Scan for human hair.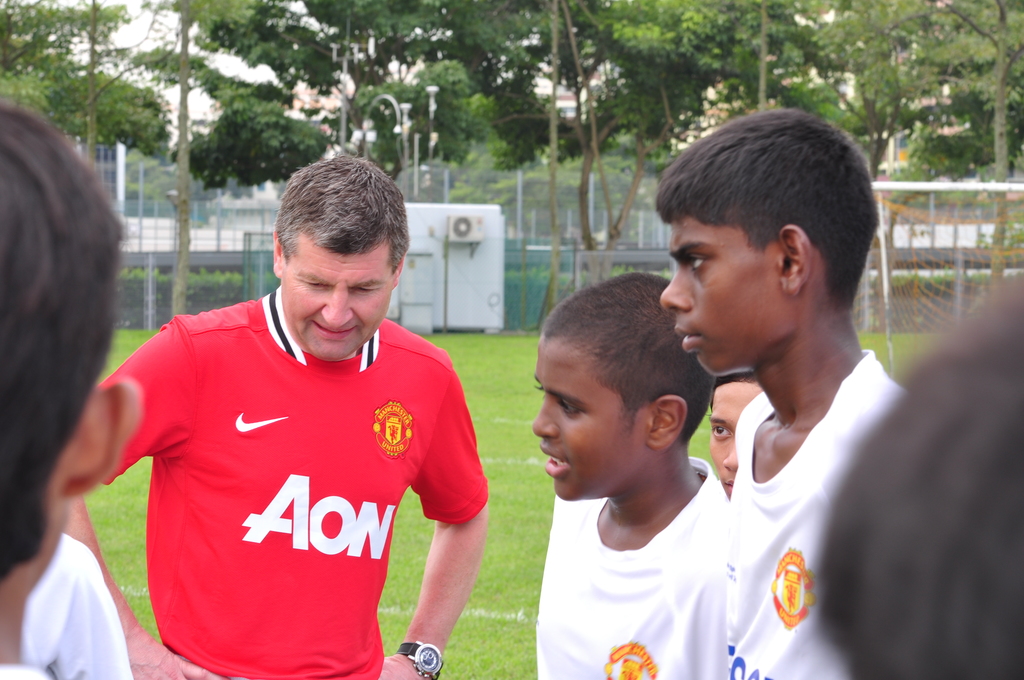
Scan result: 274, 152, 414, 261.
